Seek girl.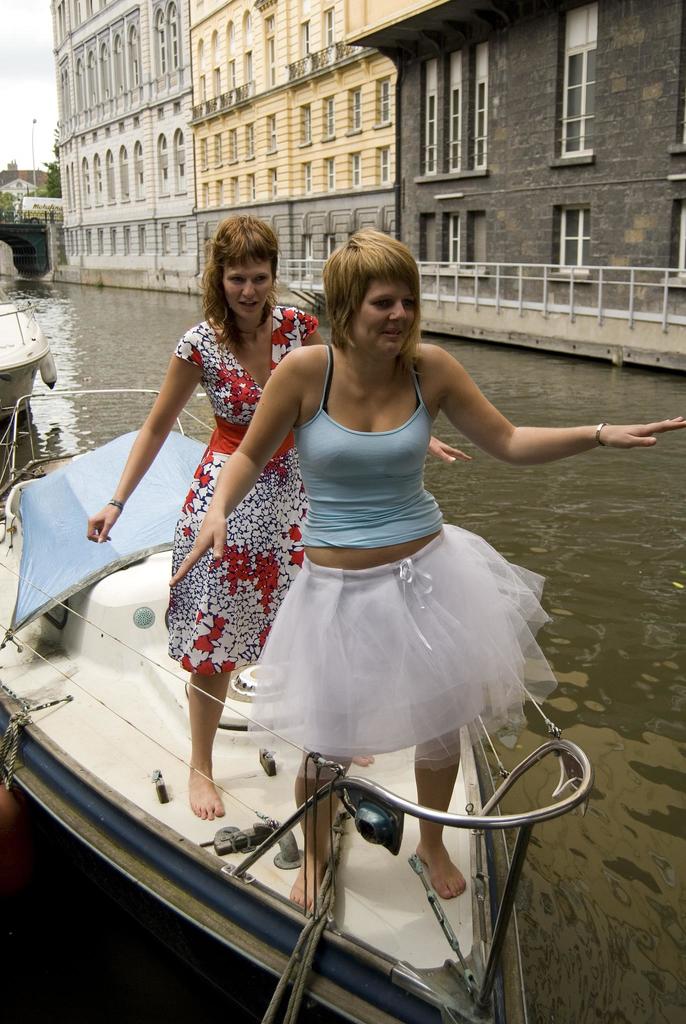
[x1=172, y1=221, x2=685, y2=911].
